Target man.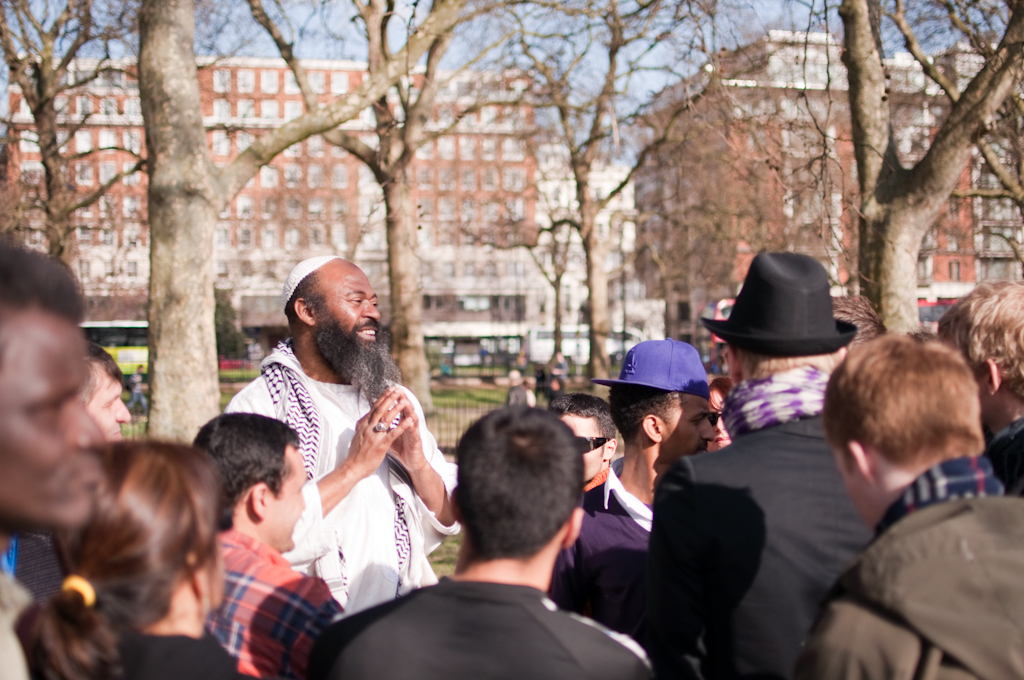
Target region: x1=233 y1=274 x2=459 y2=647.
